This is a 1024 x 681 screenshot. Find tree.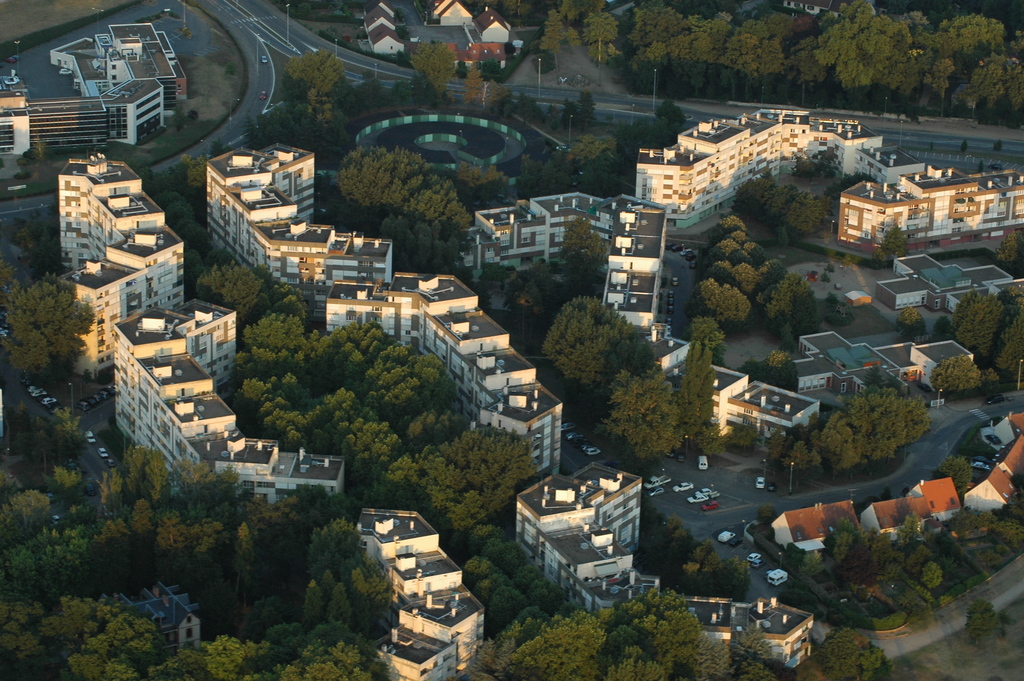
Bounding box: (454,161,508,206).
